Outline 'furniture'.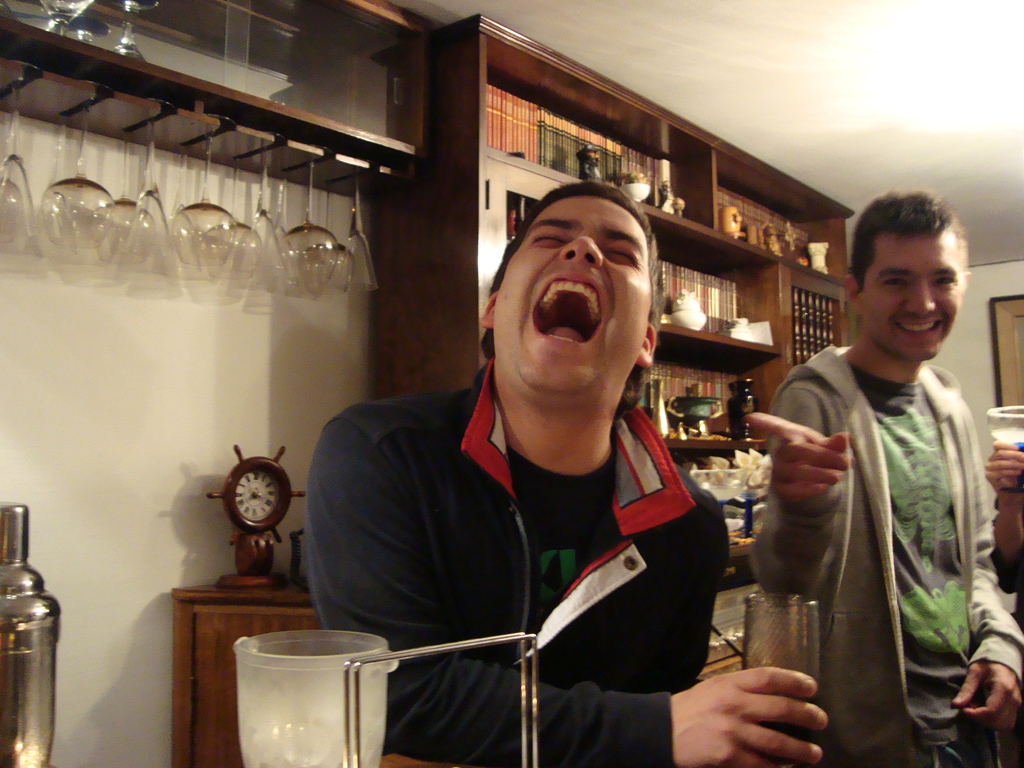
Outline: 376,15,857,680.
